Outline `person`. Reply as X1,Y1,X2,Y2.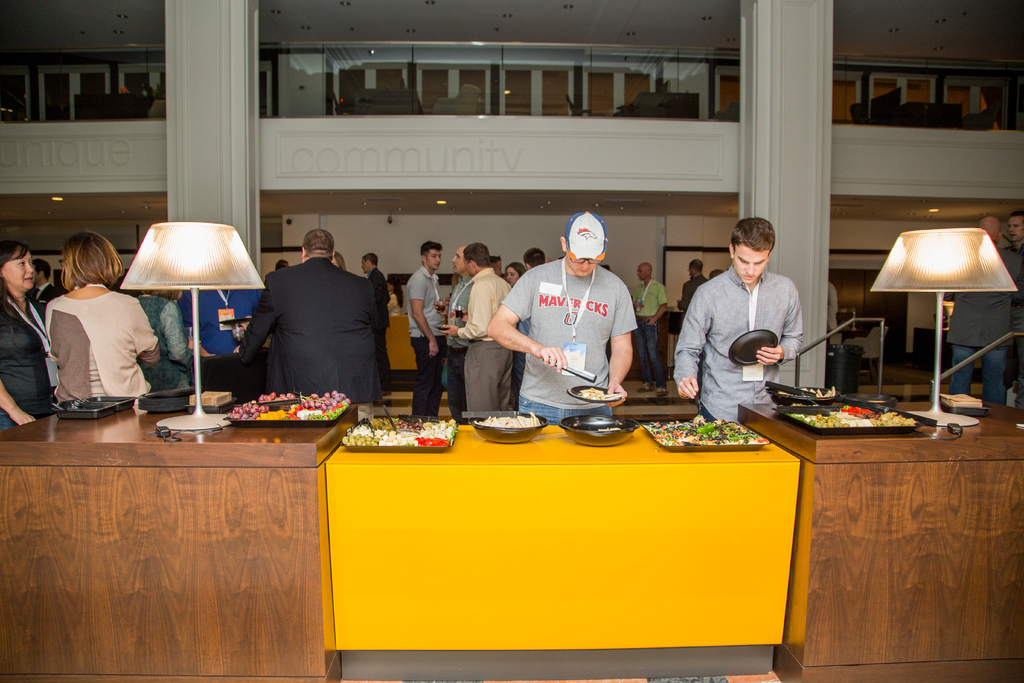
679,255,709,313.
